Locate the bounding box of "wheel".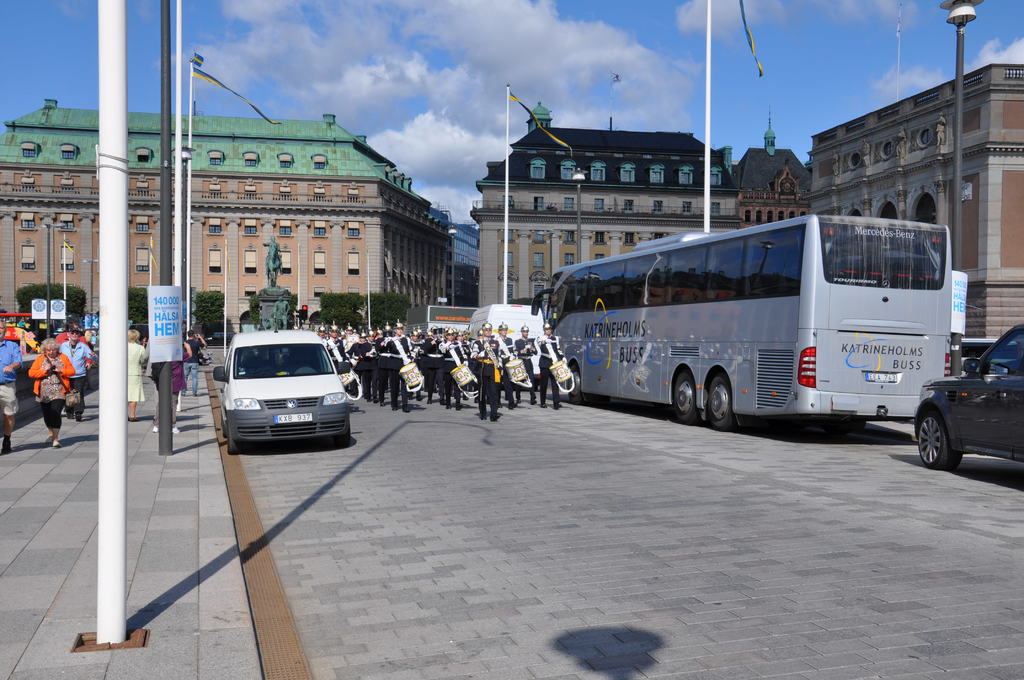
Bounding box: BBox(336, 435, 353, 448).
